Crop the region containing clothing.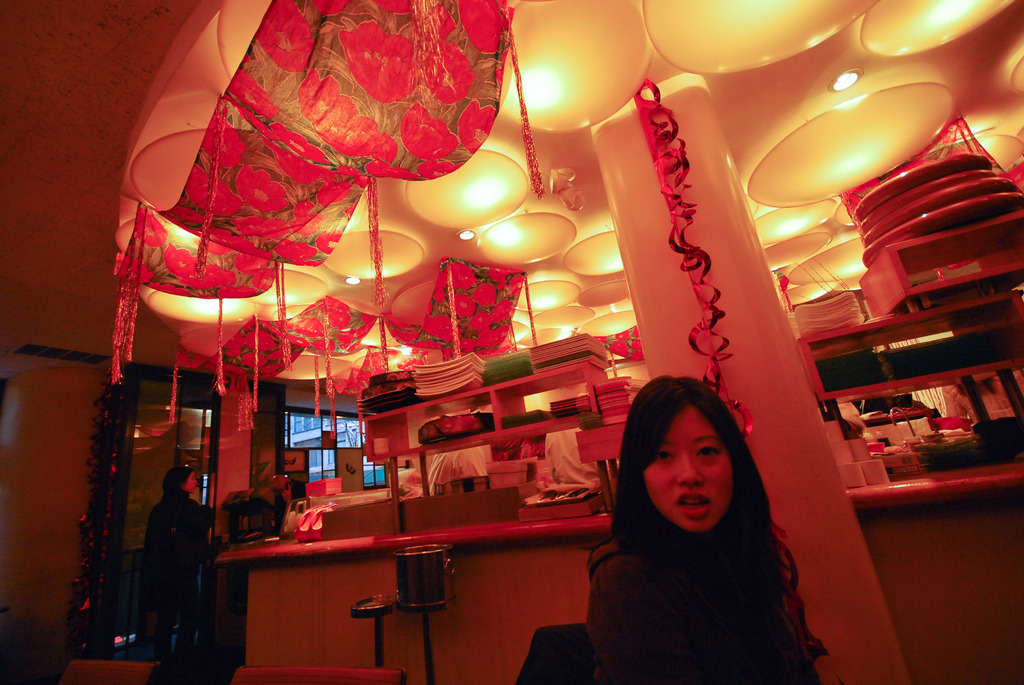
Crop region: pyautogui.locateOnScreen(572, 452, 835, 674).
